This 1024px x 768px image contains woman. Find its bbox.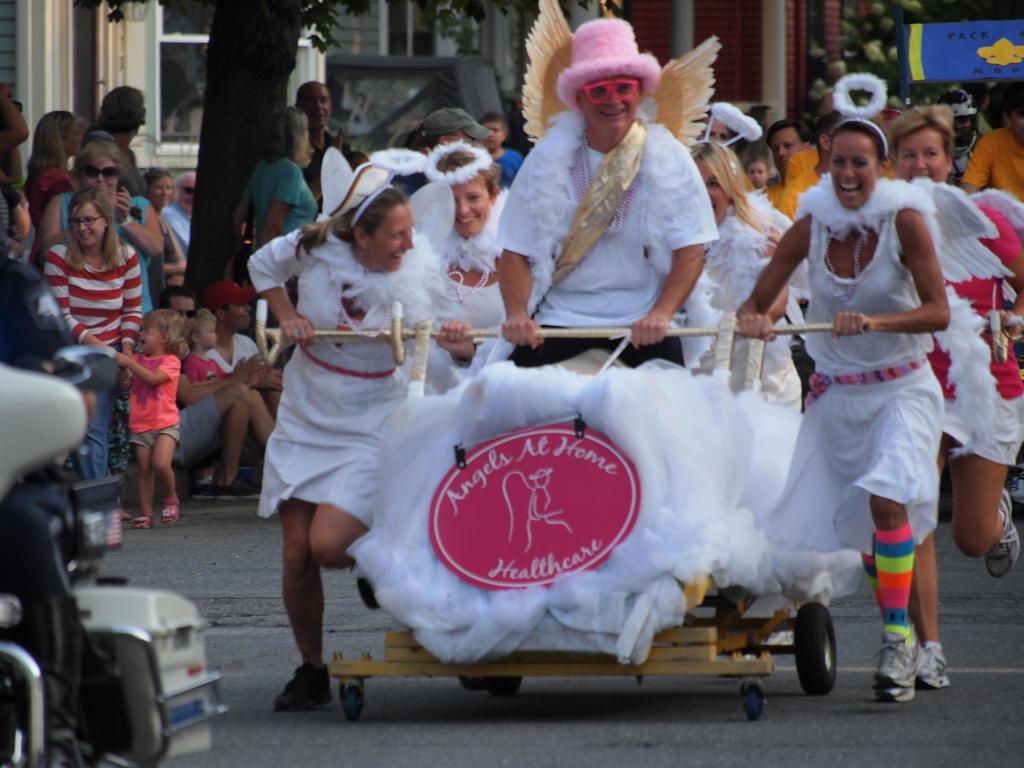
region(38, 188, 145, 524).
